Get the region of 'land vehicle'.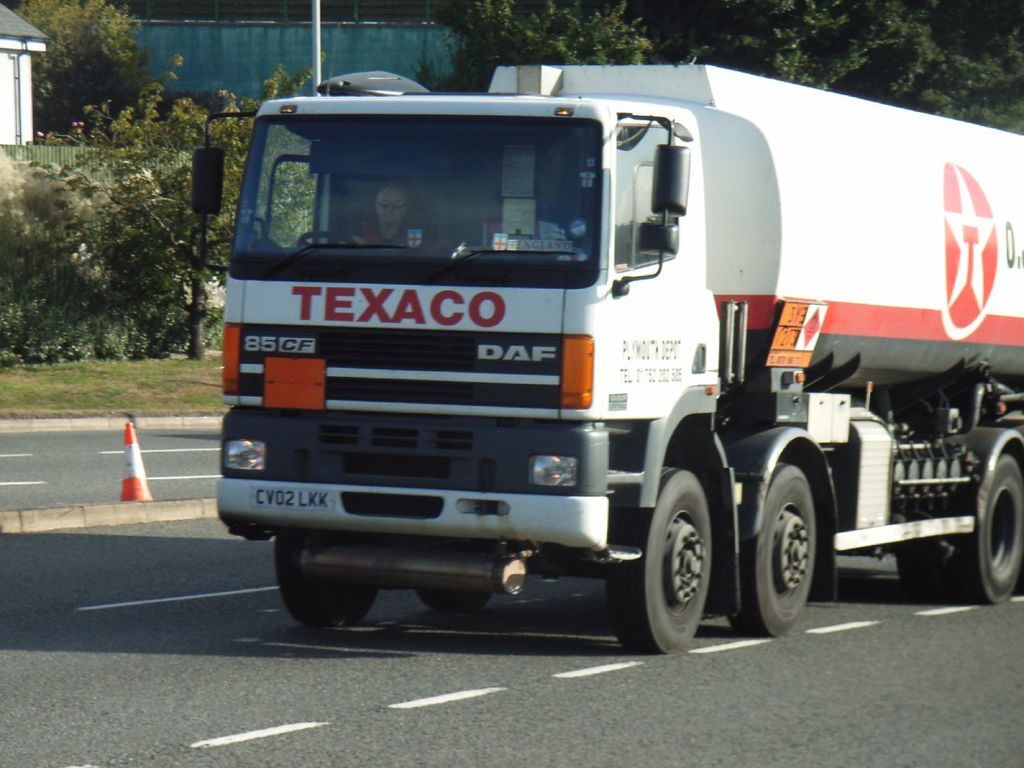
[left=183, top=30, right=987, bottom=657].
